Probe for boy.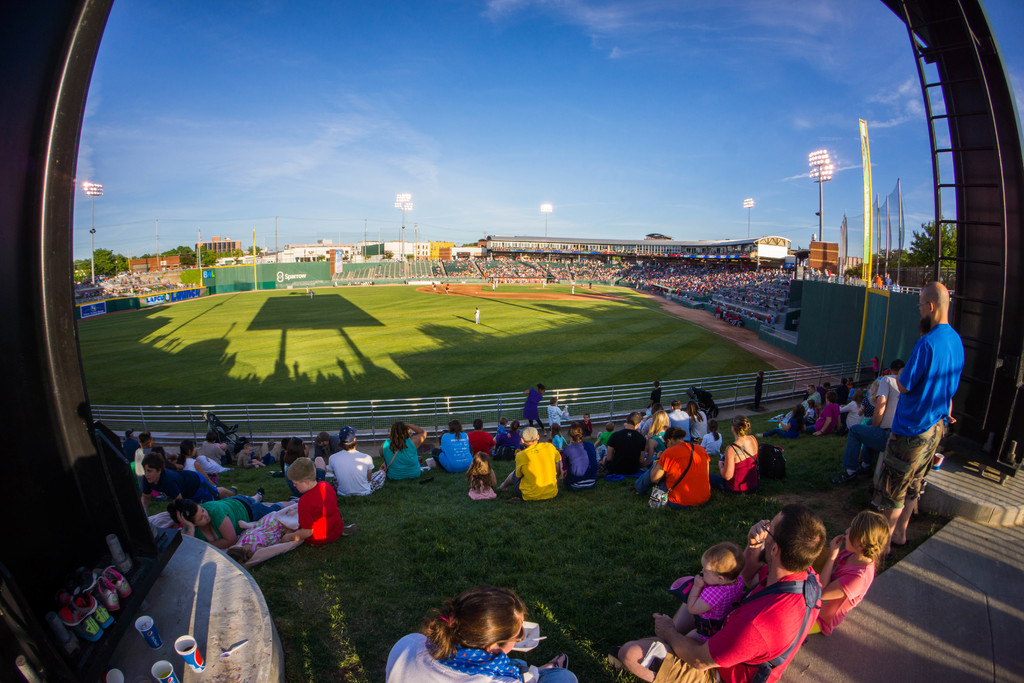
Probe result: bbox=[239, 444, 259, 475].
